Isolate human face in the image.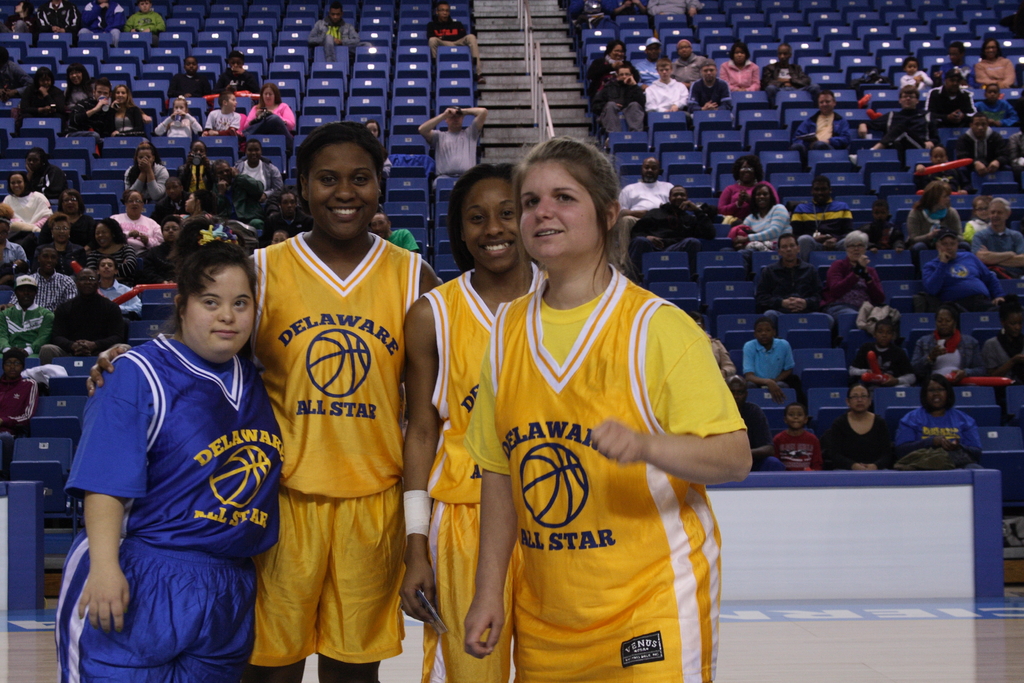
Isolated region: {"left": 611, "top": 45, "right": 623, "bottom": 62}.
